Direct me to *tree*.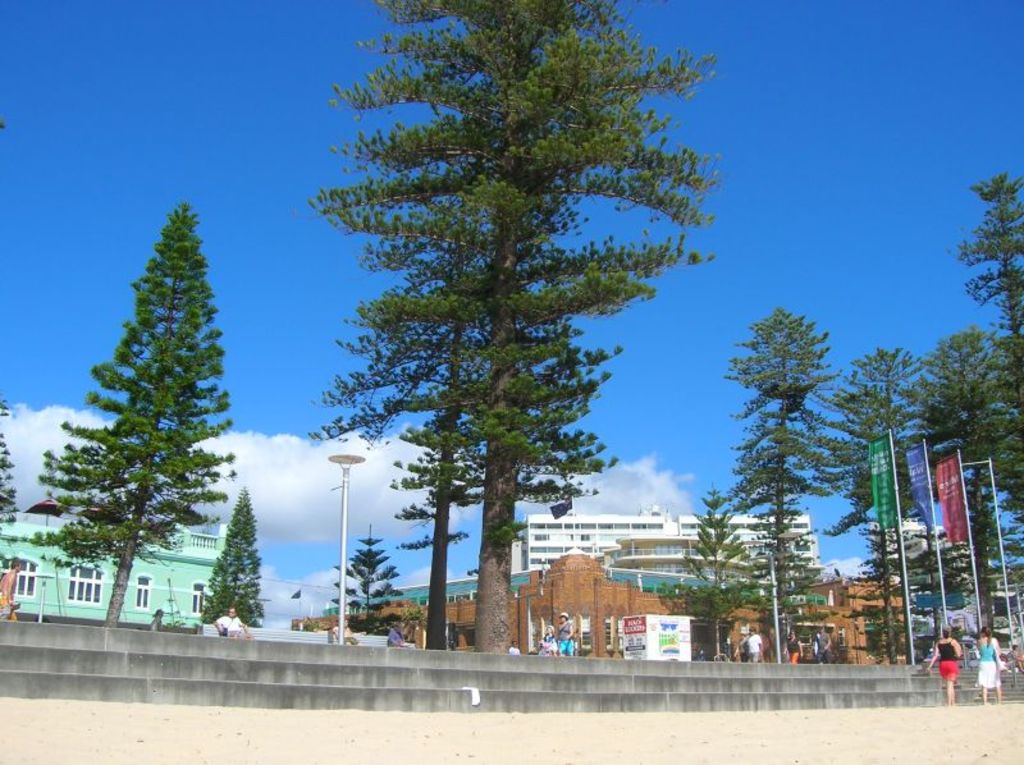
Direction: box(325, 519, 399, 636).
